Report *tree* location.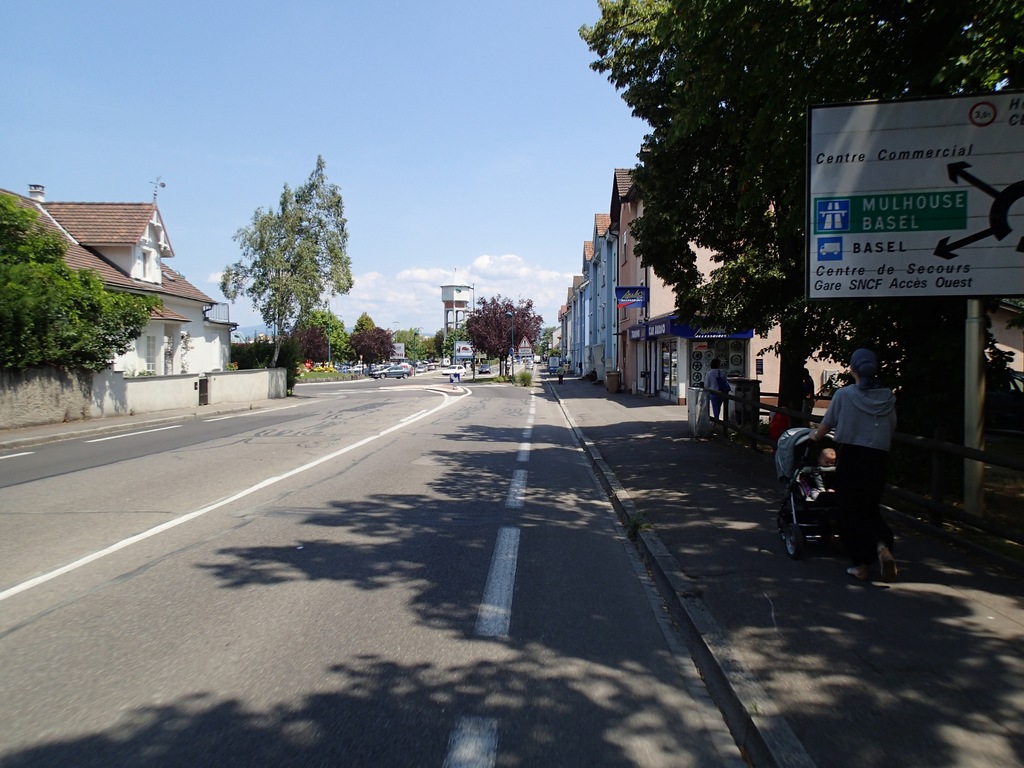
Report: bbox=(4, 197, 149, 378).
